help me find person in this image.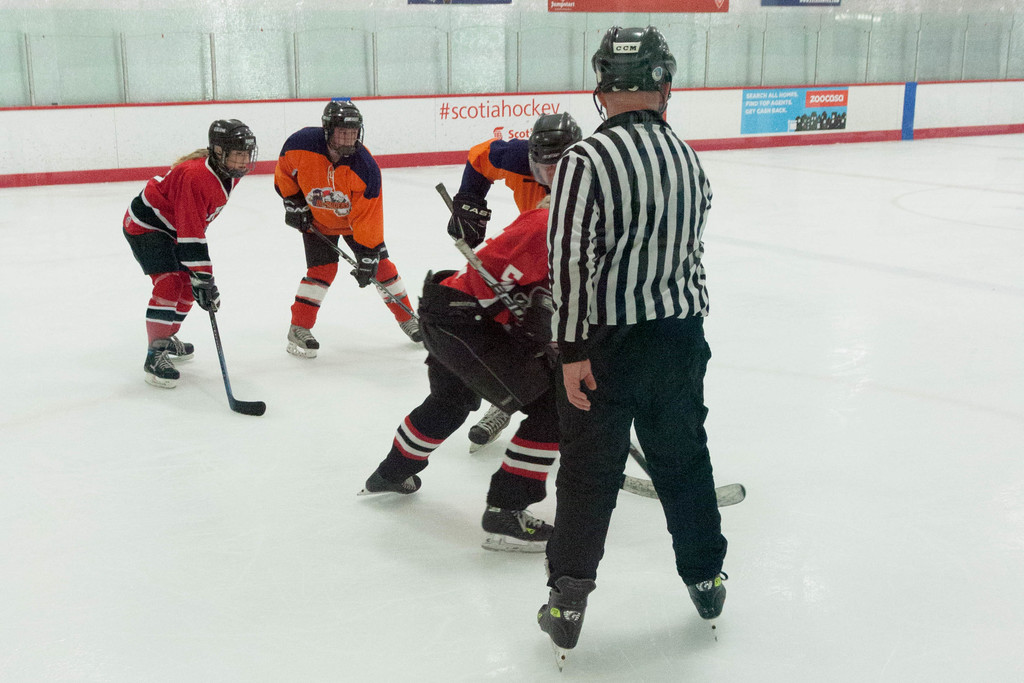
Found it: 134 115 248 437.
